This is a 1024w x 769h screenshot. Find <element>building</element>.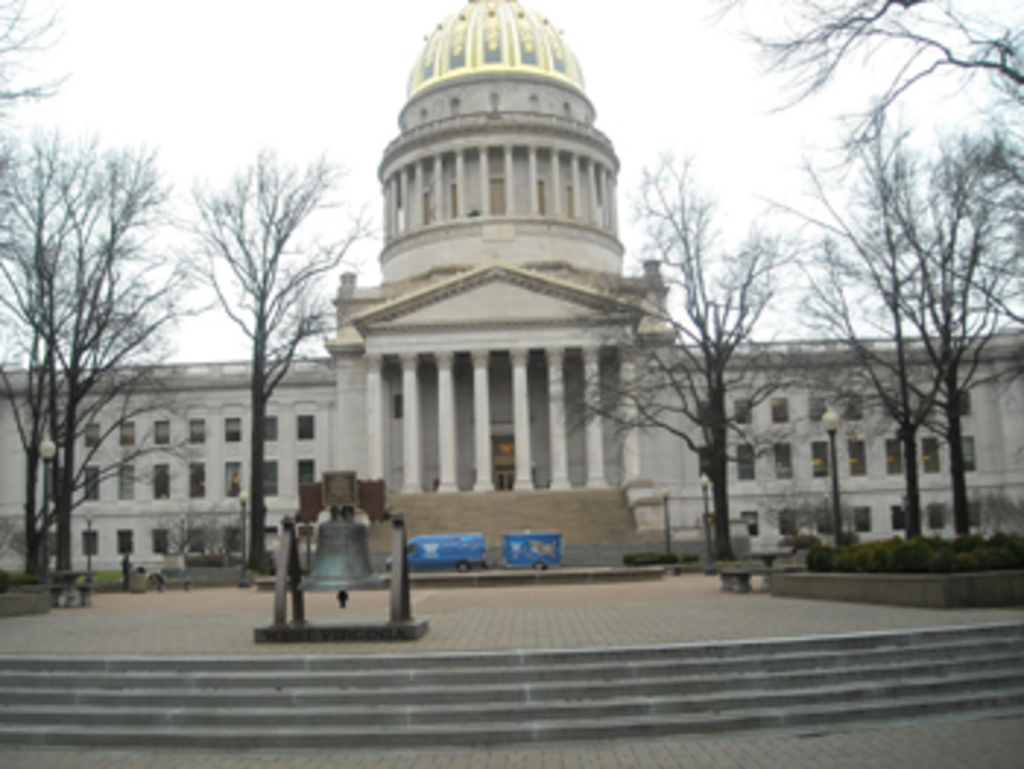
Bounding box: (left=0, top=0, right=1021, bottom=591).
